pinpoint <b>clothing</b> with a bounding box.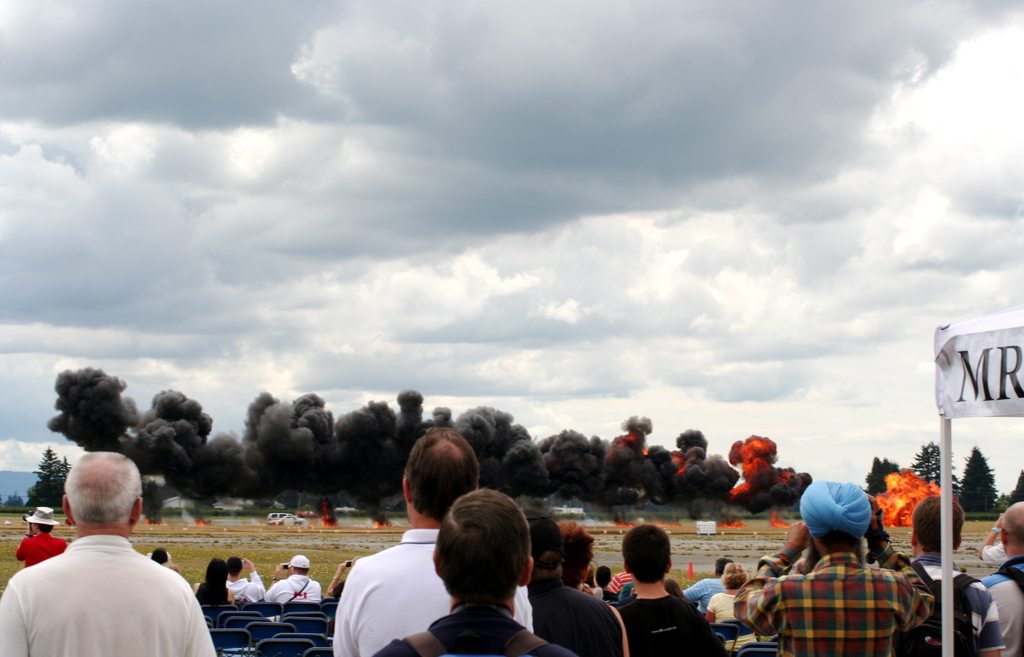
box(369, 604, 579, 656).
